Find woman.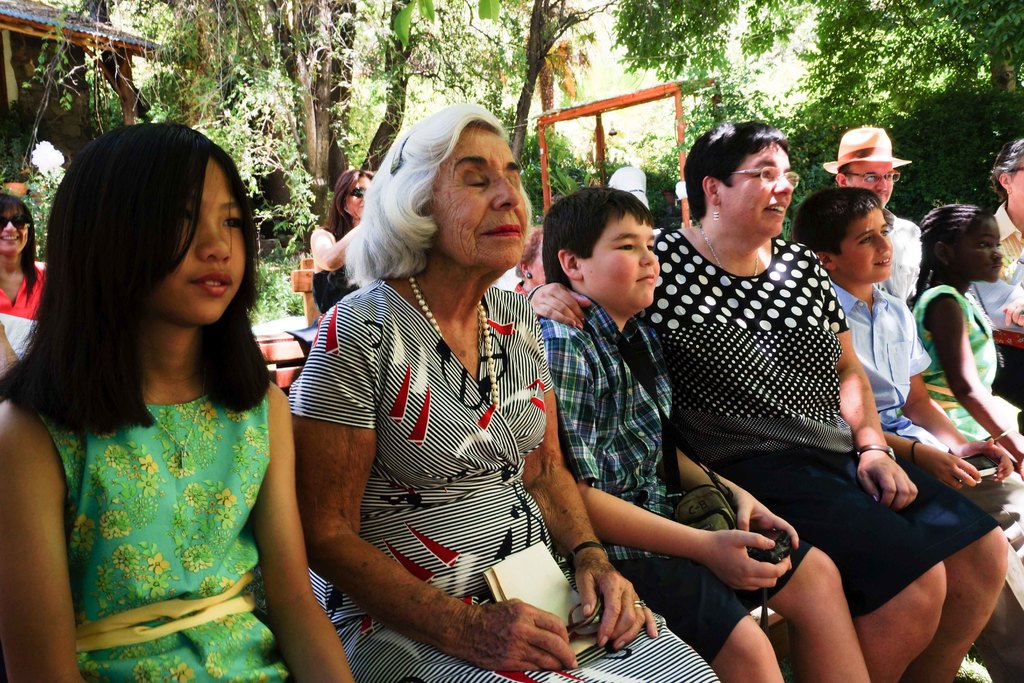
bbox(0, 191, 49, 329).
